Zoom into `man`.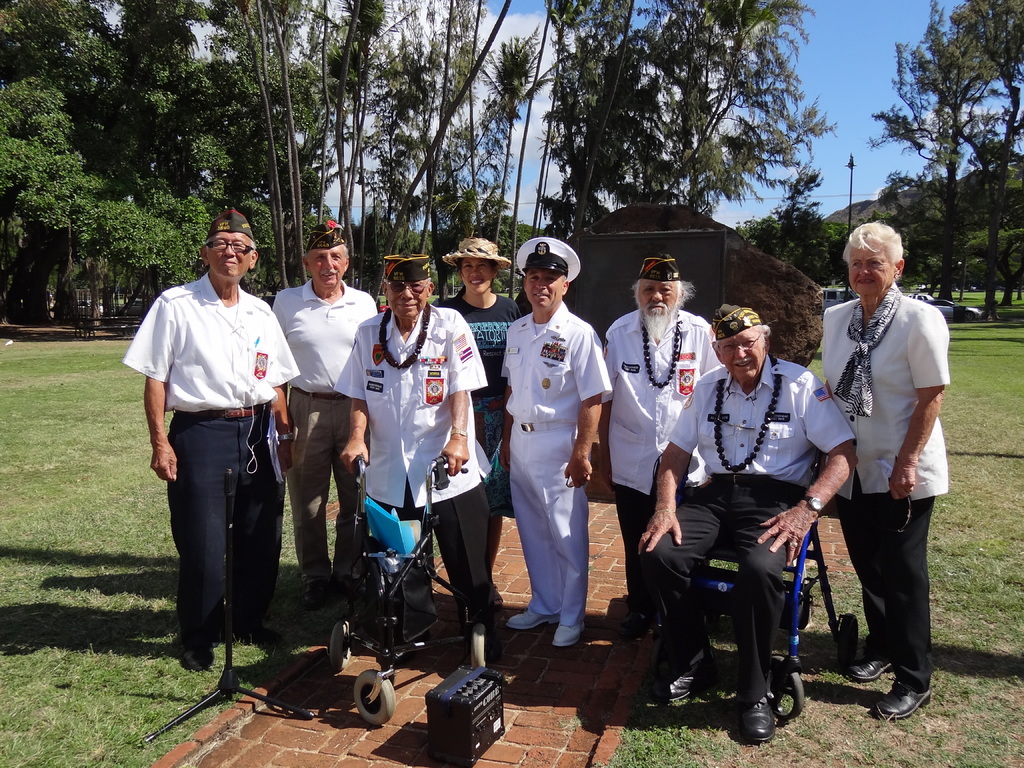
Zoom target: left=500, top=237, right=611, bottom=645.
